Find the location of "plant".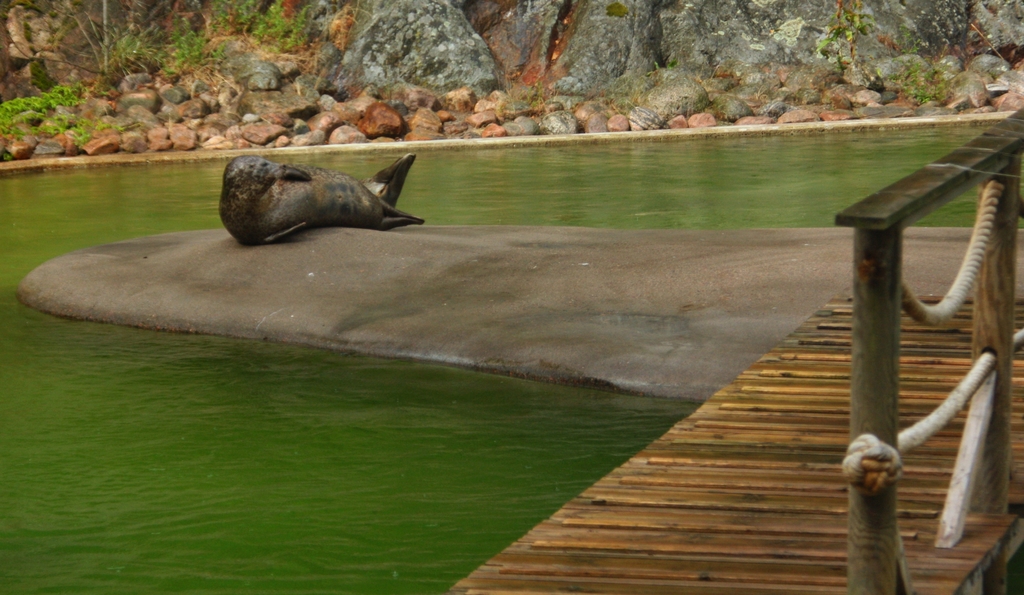
Location: {"x1": 207, "y1": 0, "x2": 326, "y2": 60}.
